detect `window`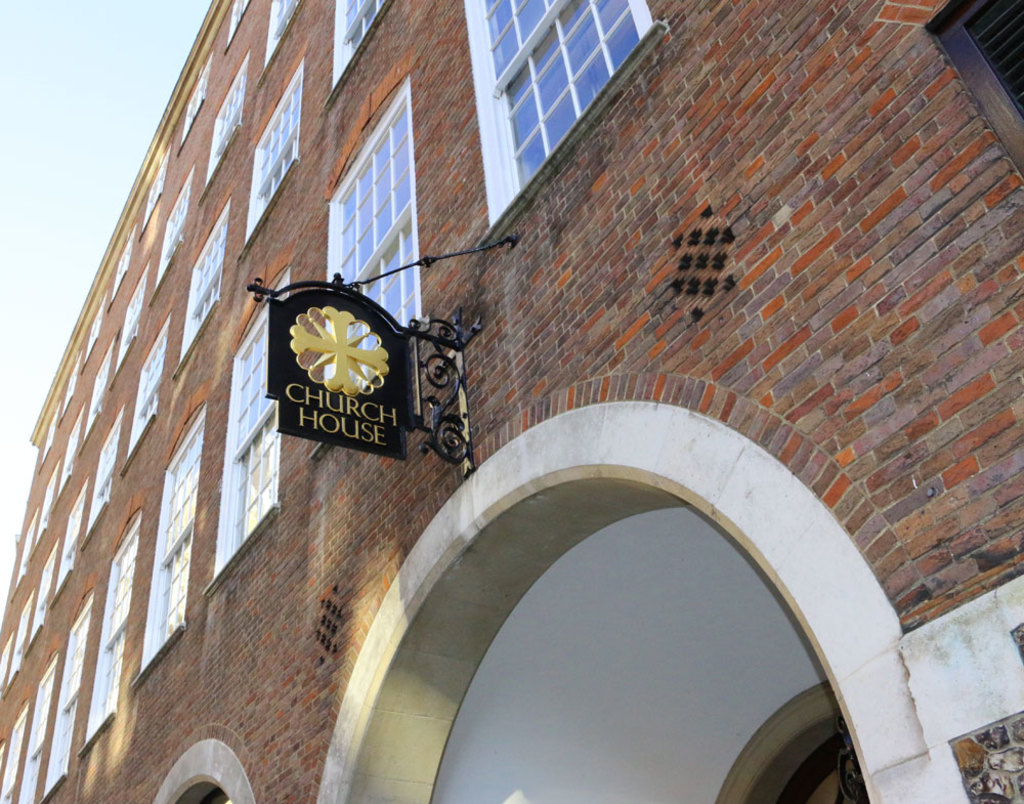
rect(18, 533, 27, 587)
